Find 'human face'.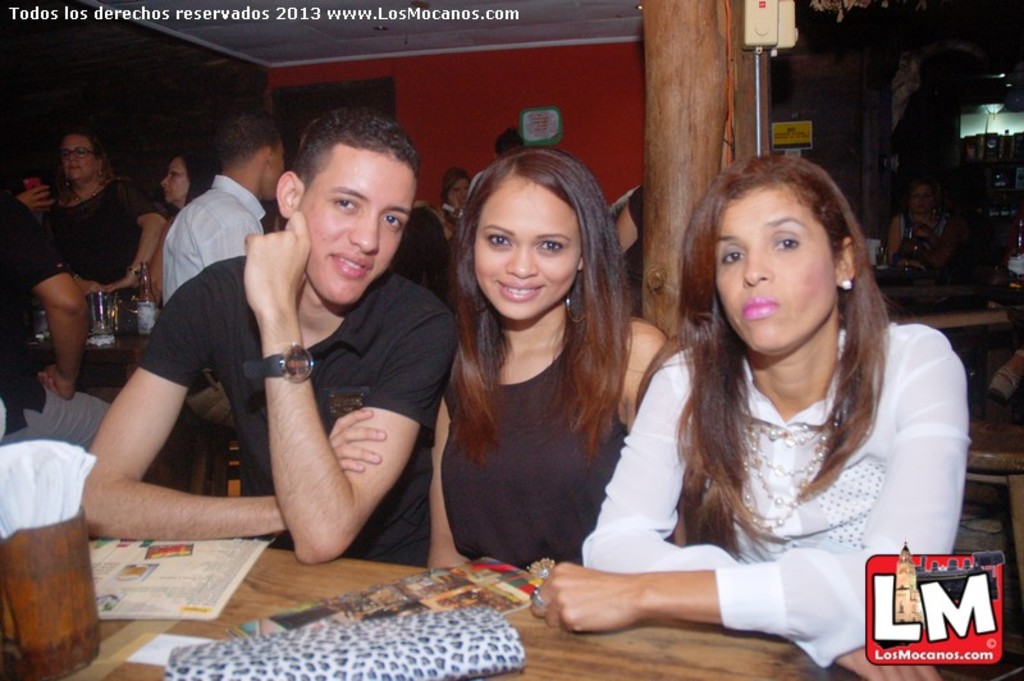
(x1=69, y1=136, x2=104, y2=188).
